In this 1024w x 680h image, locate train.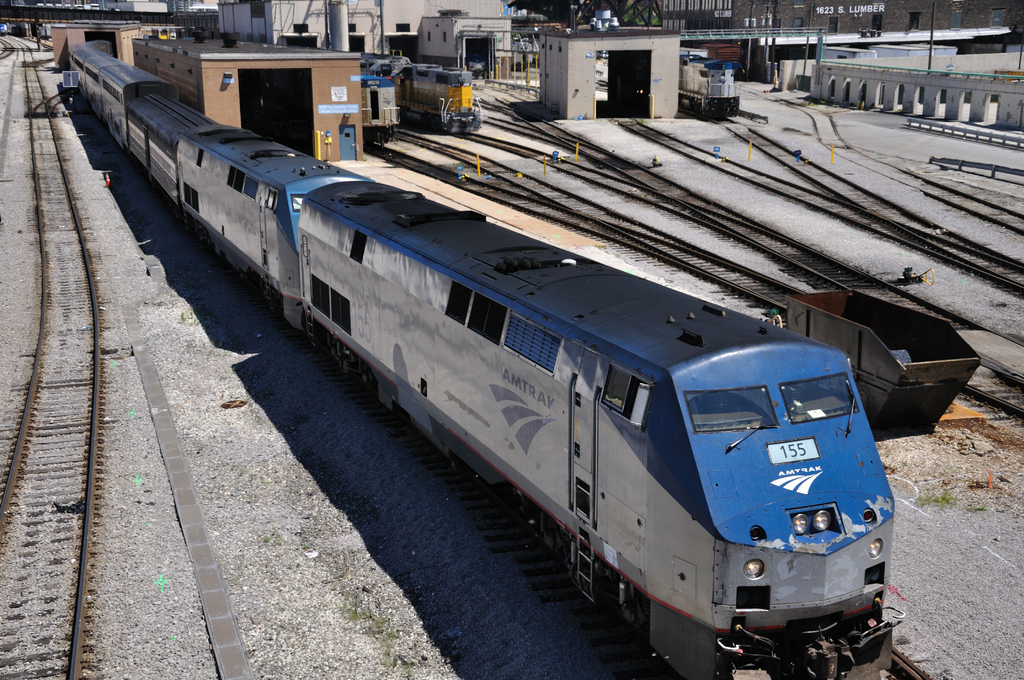
Bounding box: crop(682, 53, 741, 120).
